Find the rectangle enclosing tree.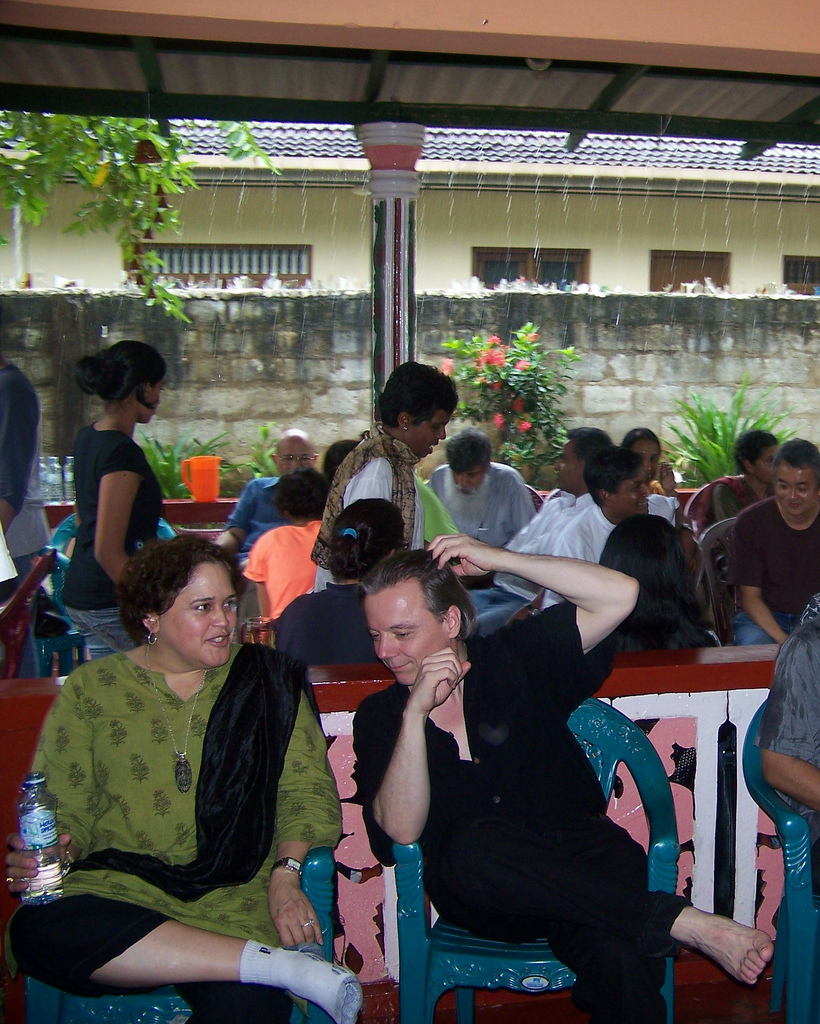
x1=0, y1=105, x2=283, y2=329.
